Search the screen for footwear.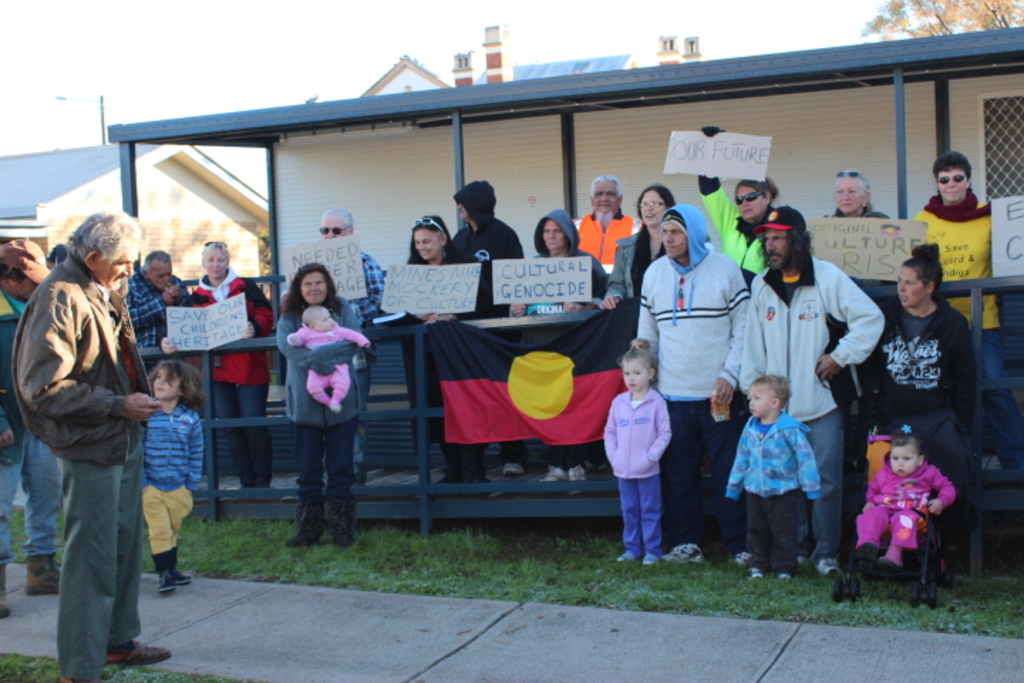
Found at <box>663,545,695,562</box>.
